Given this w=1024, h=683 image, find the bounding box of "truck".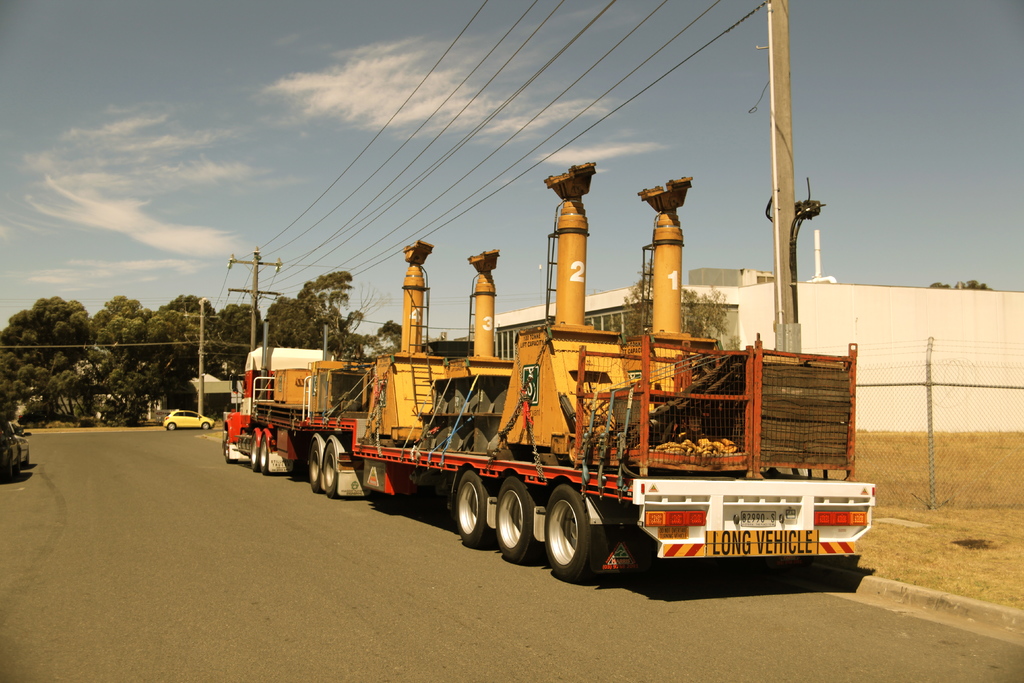
bbox(252, 224, 869, 586).
